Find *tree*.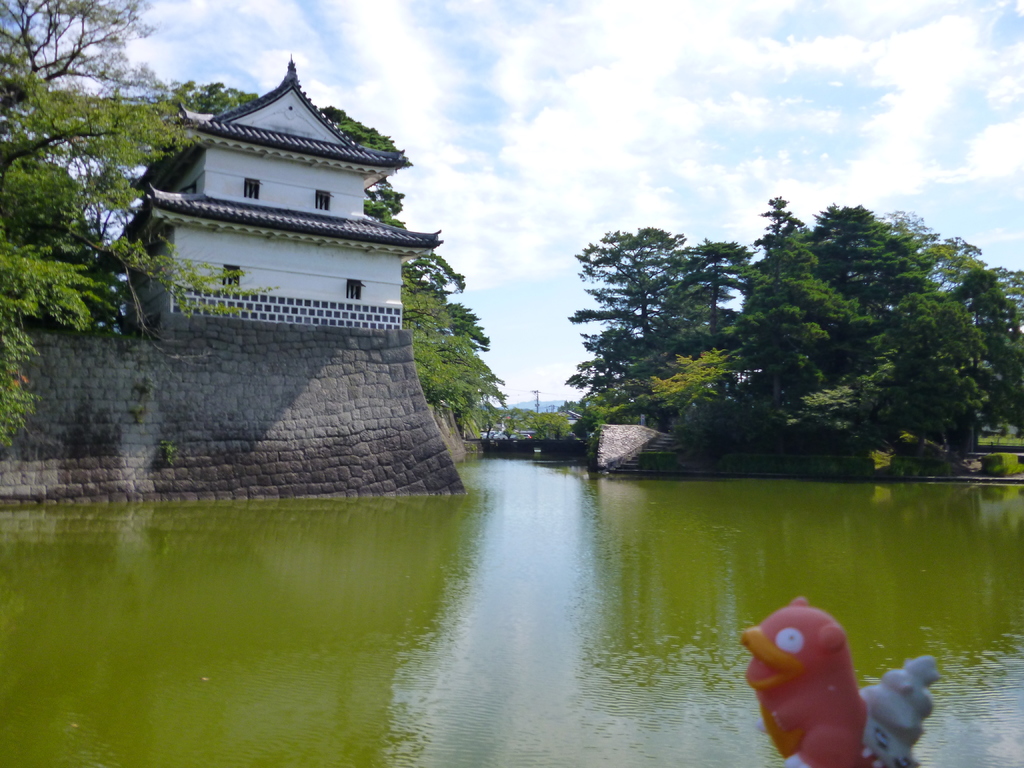
0,63,277,469.
